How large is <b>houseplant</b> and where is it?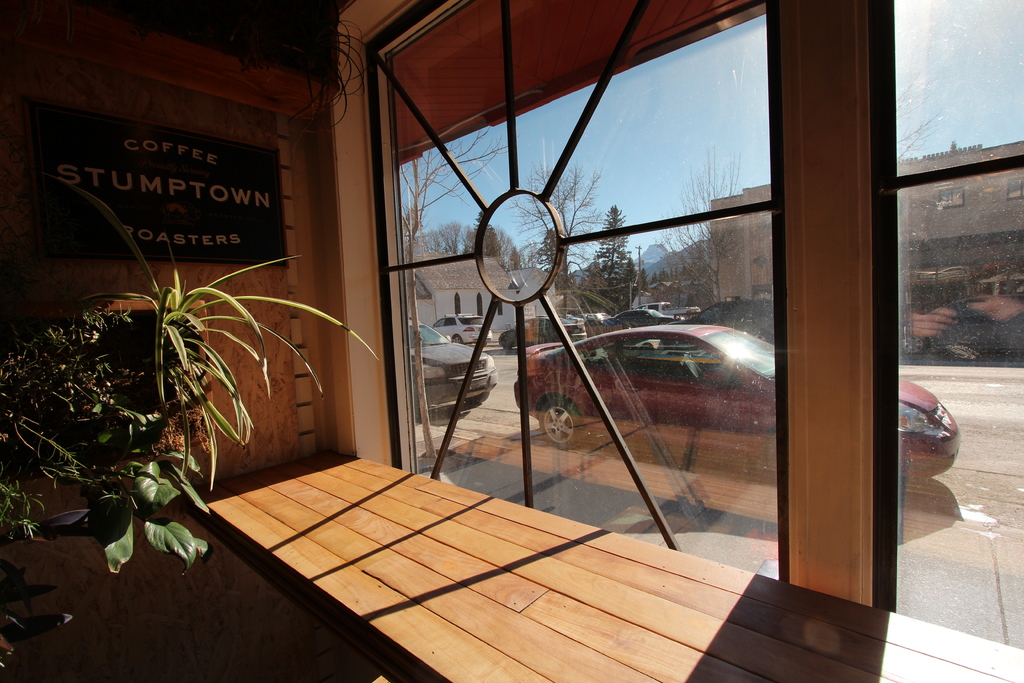
Bounding box: {"x1": 8, "y1": 247, "x2": 275, "y2": 611}.
